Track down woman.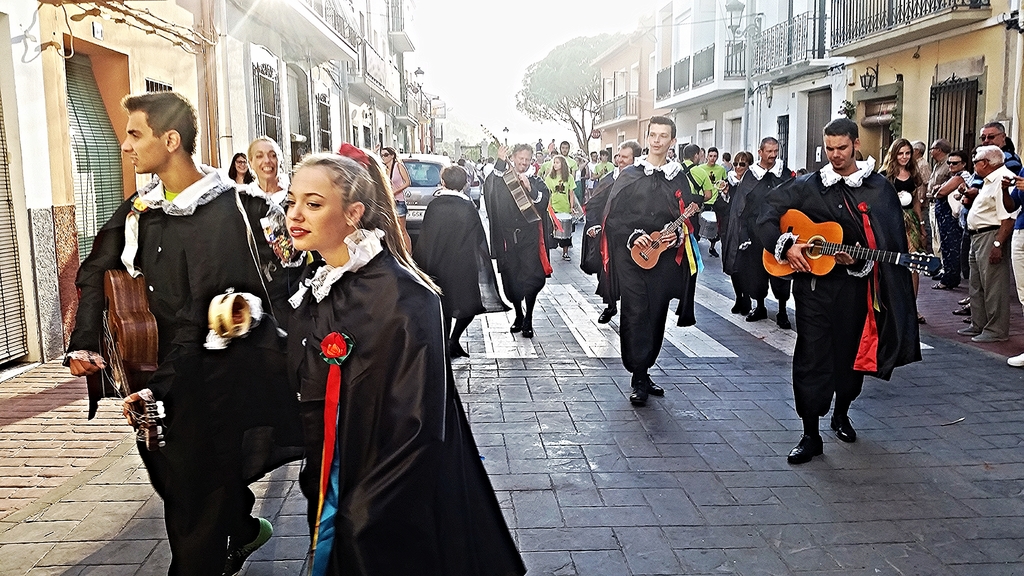
Tracked to <bbox>540, 152, 578, 259</bbox>.
